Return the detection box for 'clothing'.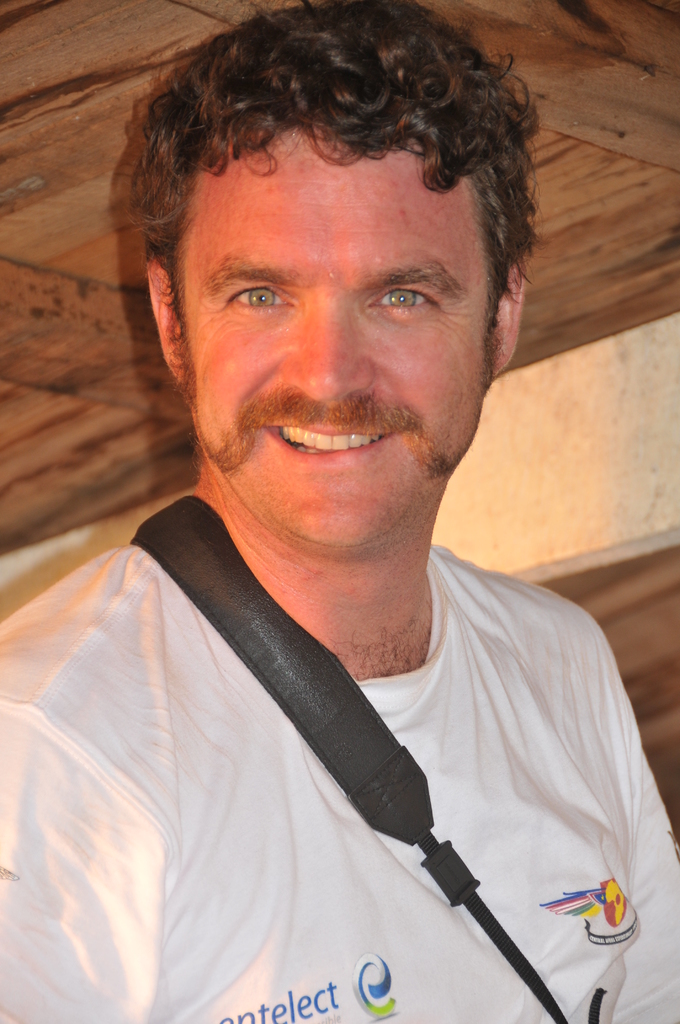
[left=0, top=540, right=679, bottom=1023].
